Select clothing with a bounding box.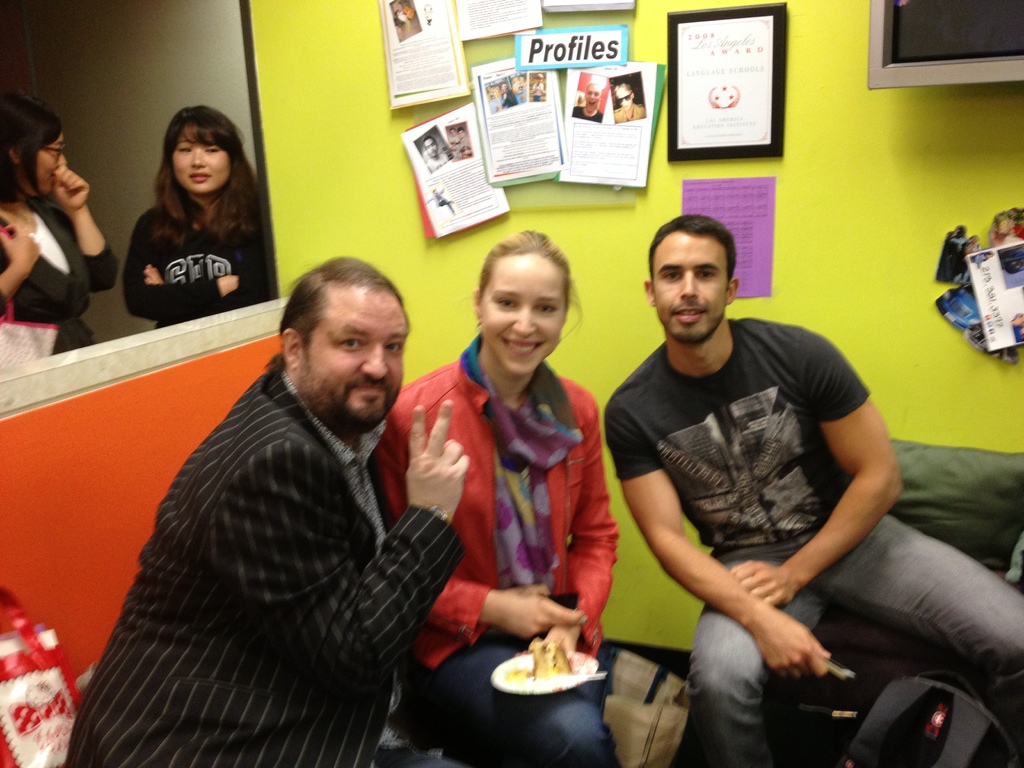
rect(572, 106, 603, 120).
